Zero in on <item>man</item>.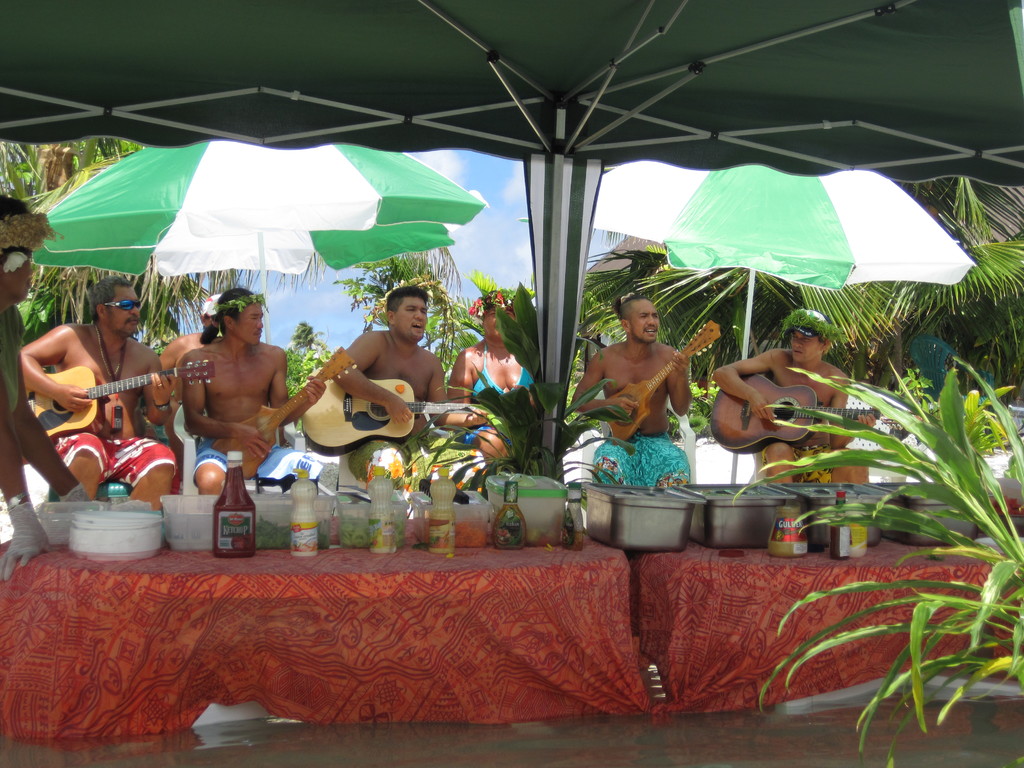
Zeroed in: 329,304,464,490.
